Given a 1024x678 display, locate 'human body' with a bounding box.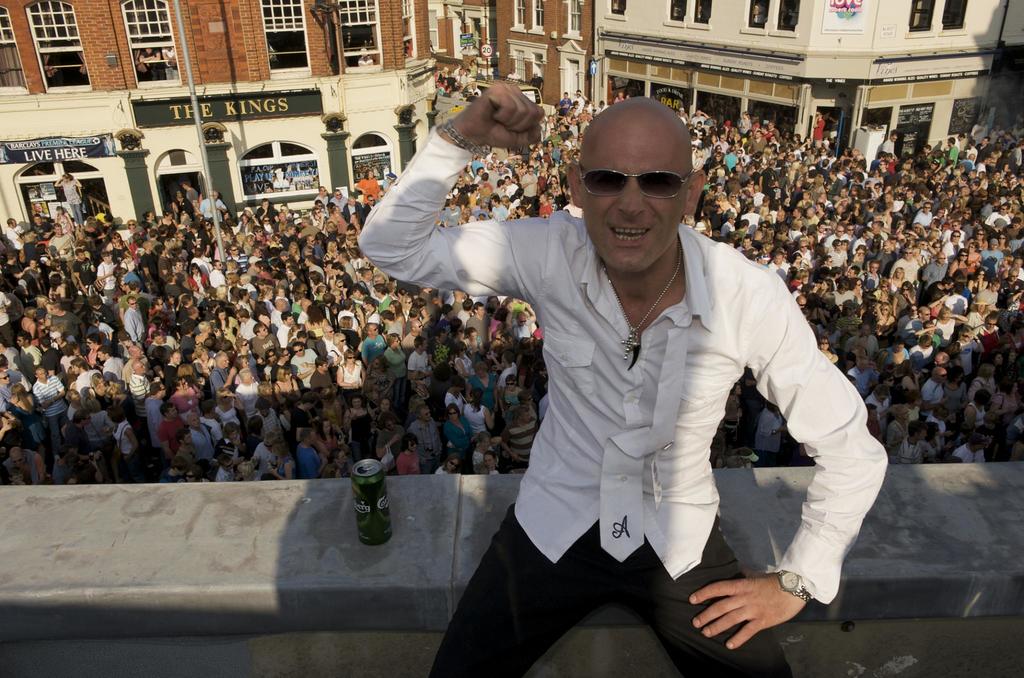
Located: [left=1016, top=189, right=1020, bottom=201].
